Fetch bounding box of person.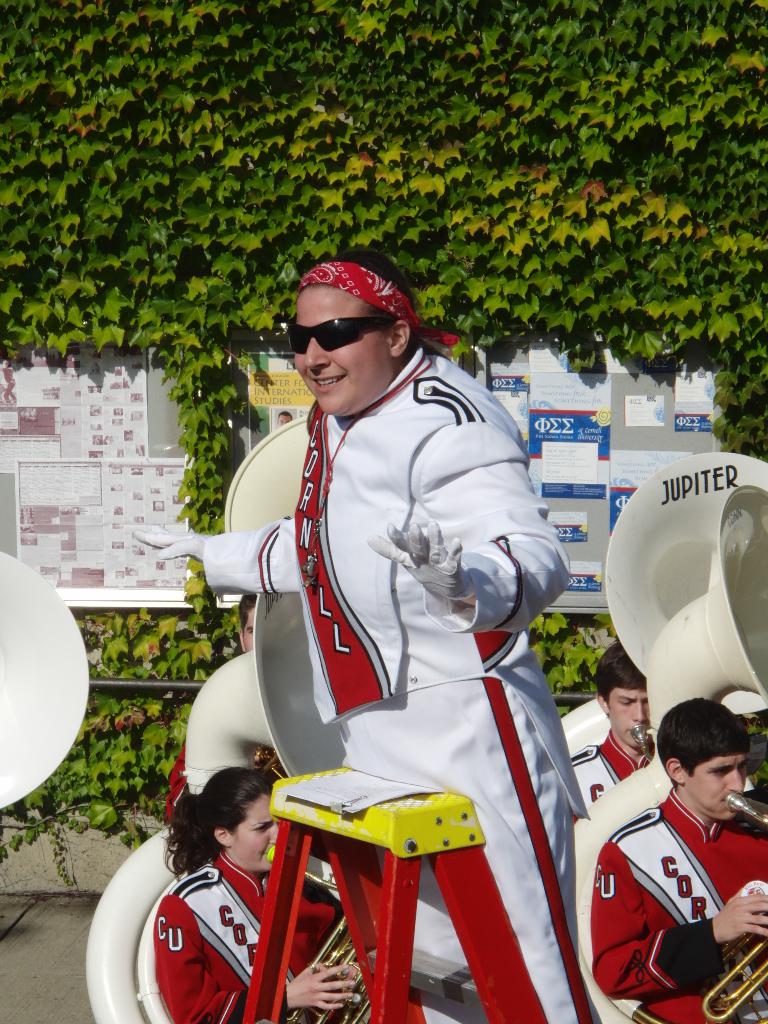
Bbox: 219,262,584,976.
